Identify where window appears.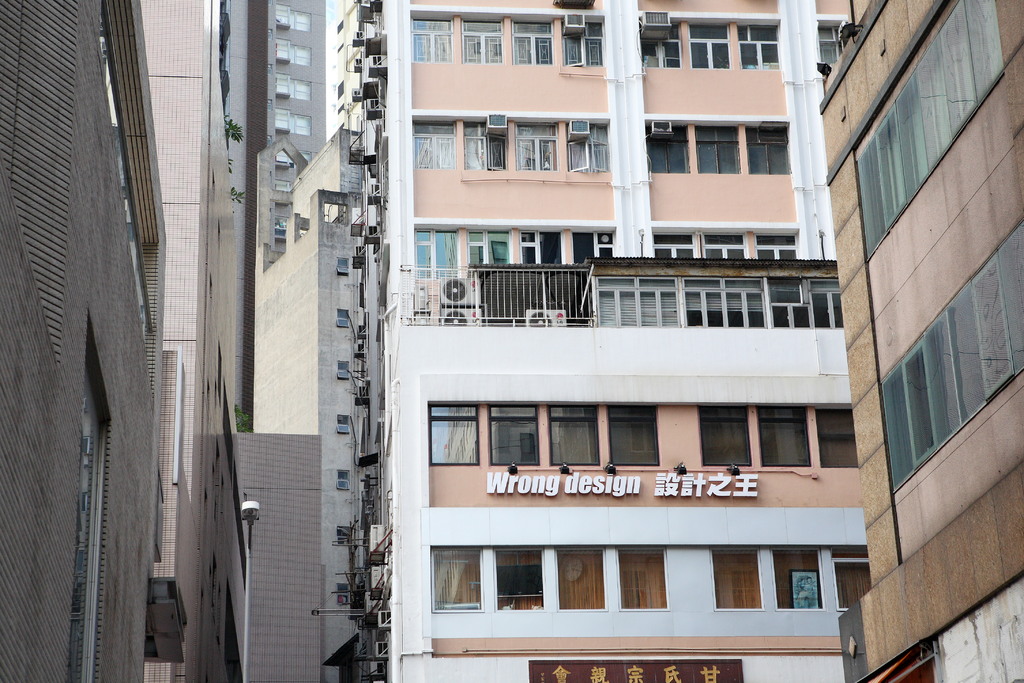
Appears at region(645, 18, 674, 68).
